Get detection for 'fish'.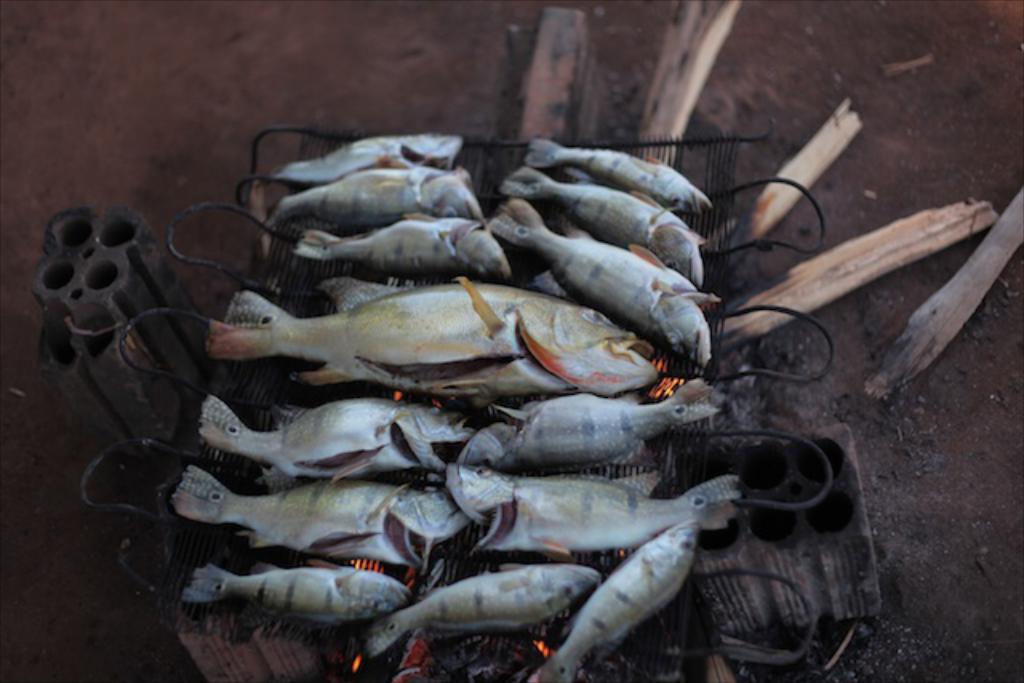
Detection: pyautogui.locateOnScreen(269, 130, 459, 189).
